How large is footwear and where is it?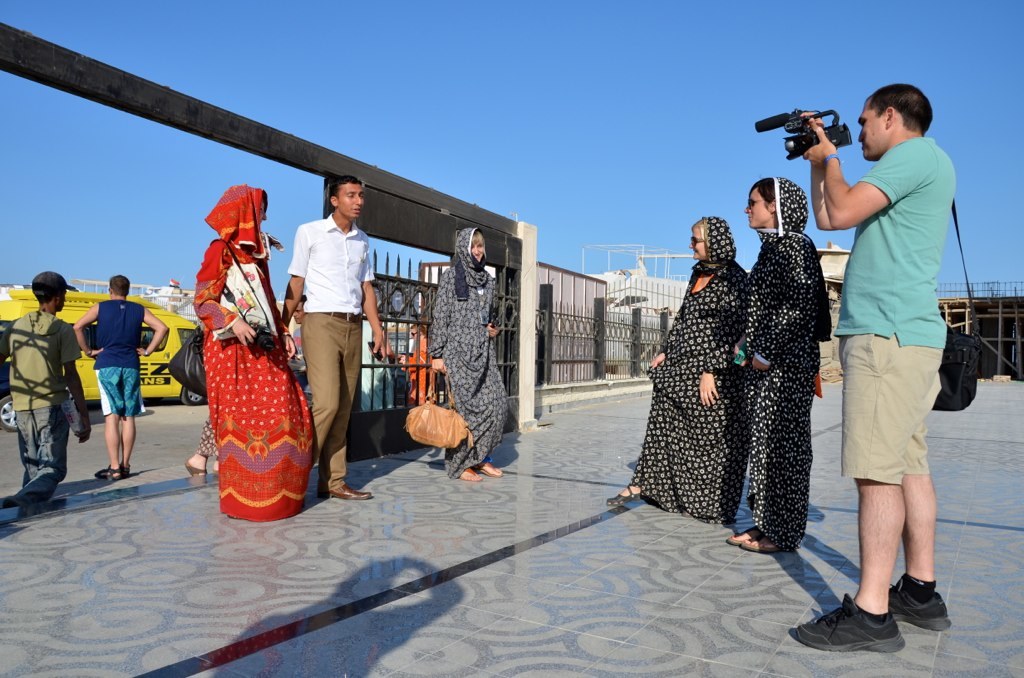
Bounding box: 321:483:370:498.
